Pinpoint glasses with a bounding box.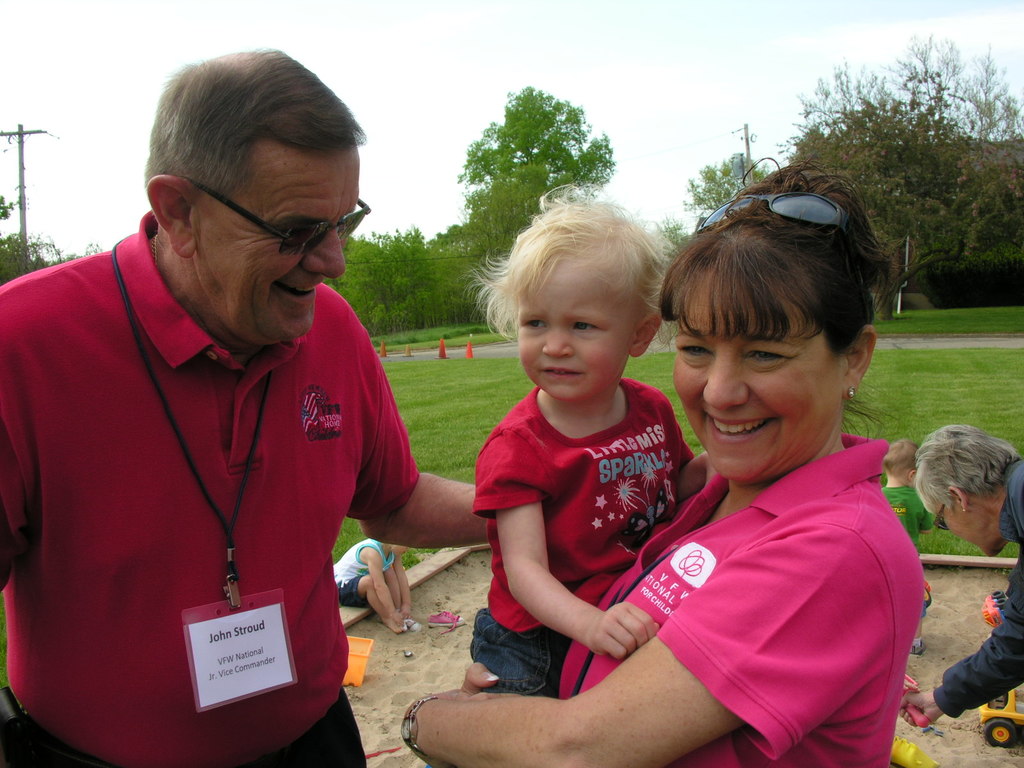
694,193,860,282.
